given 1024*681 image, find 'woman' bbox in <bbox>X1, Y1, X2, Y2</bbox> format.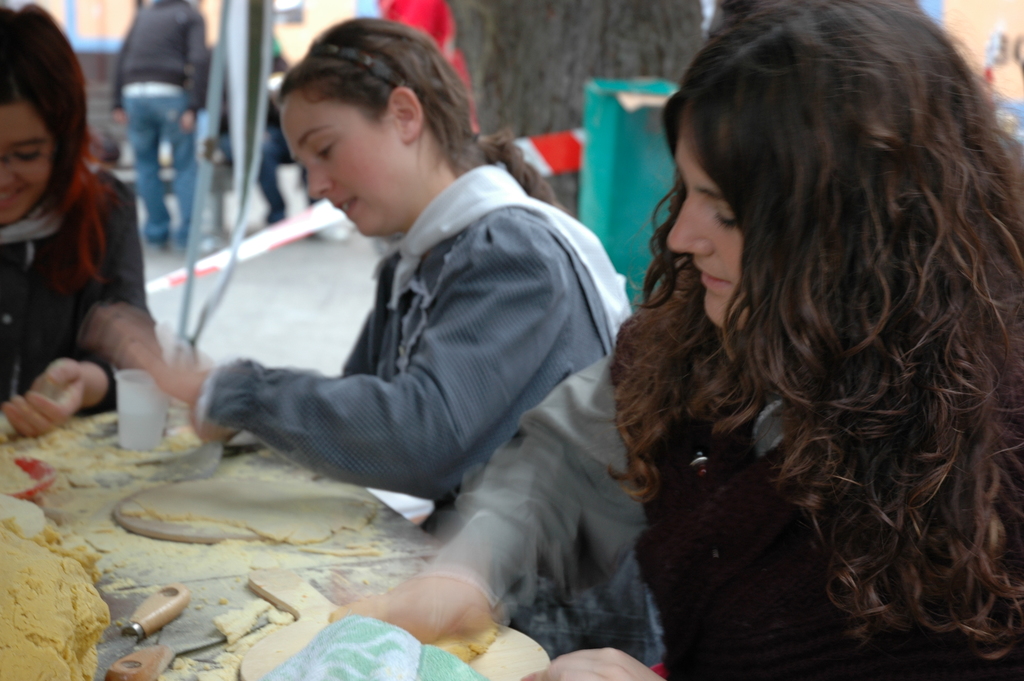
<bbox>69, 28, 671, 671</bbox>.
